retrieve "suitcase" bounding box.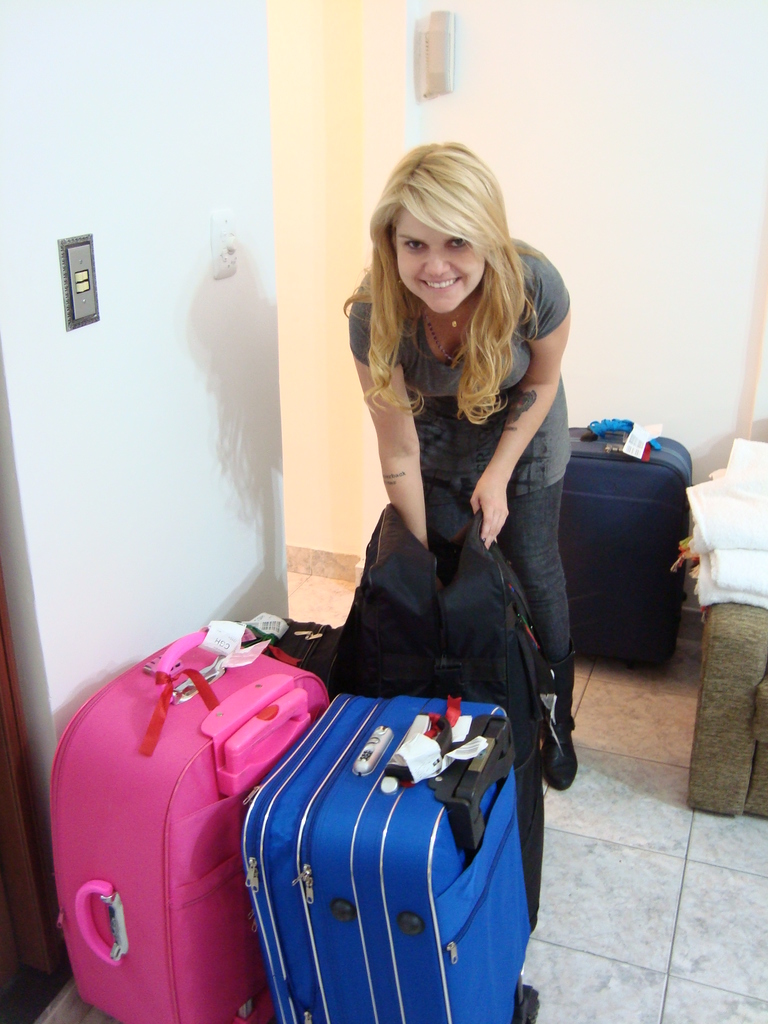
Bounding box: 559, 410, 692, 673.
